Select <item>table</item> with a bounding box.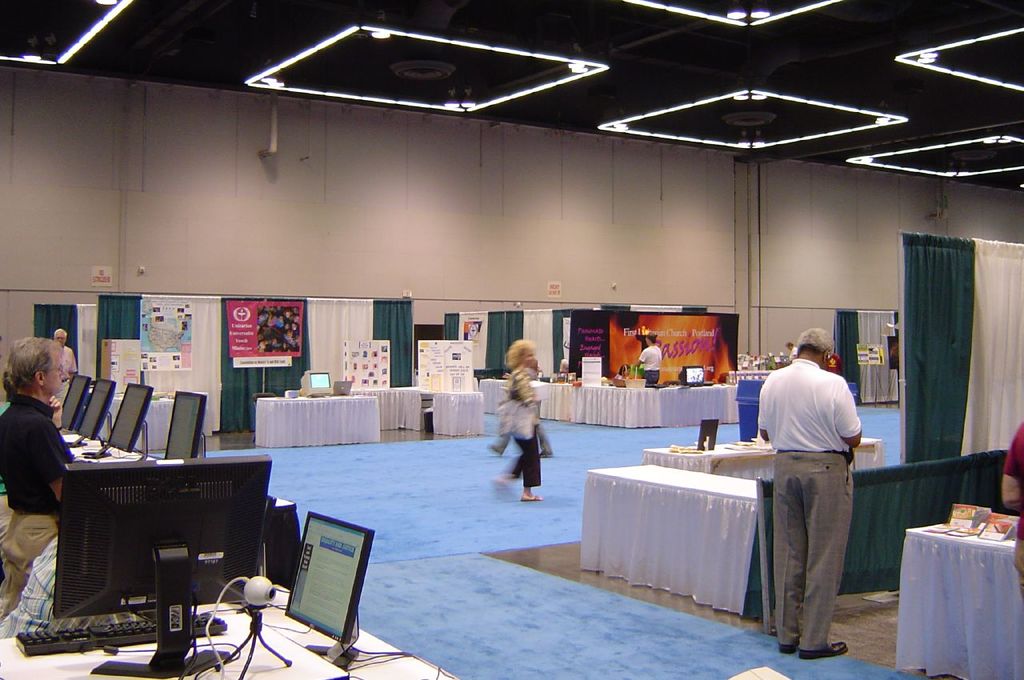
(905,524,1023,679).
